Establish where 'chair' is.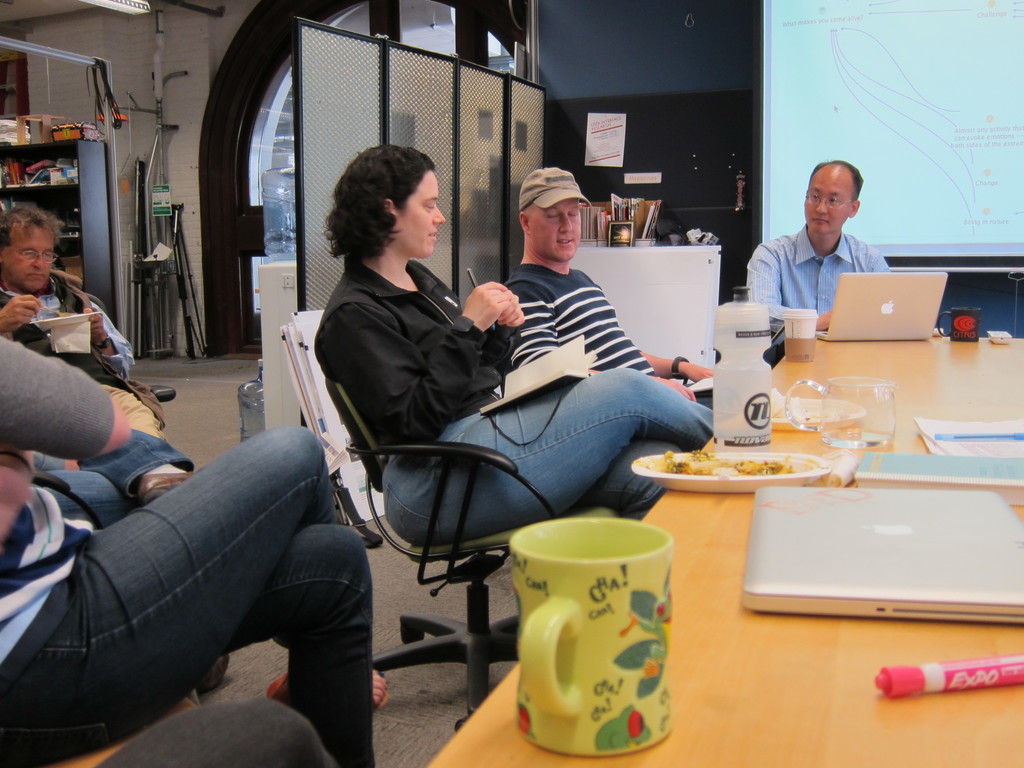
Established at box=[70, 294, 177, 406].
